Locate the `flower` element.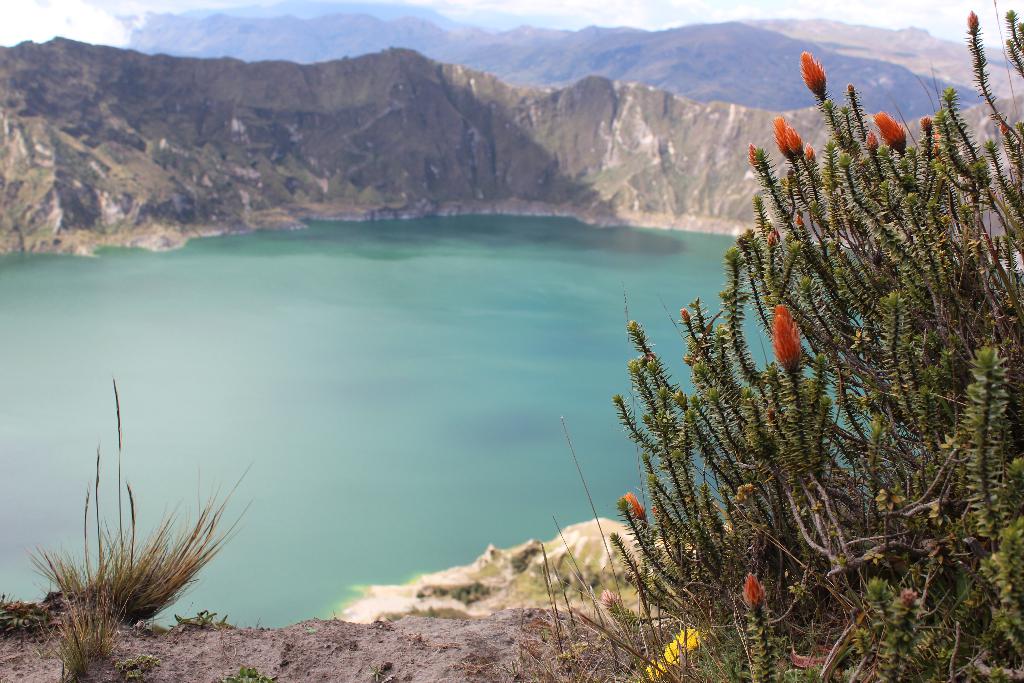
Element bbox: left=858, top=131, right=877, bottom=154.
